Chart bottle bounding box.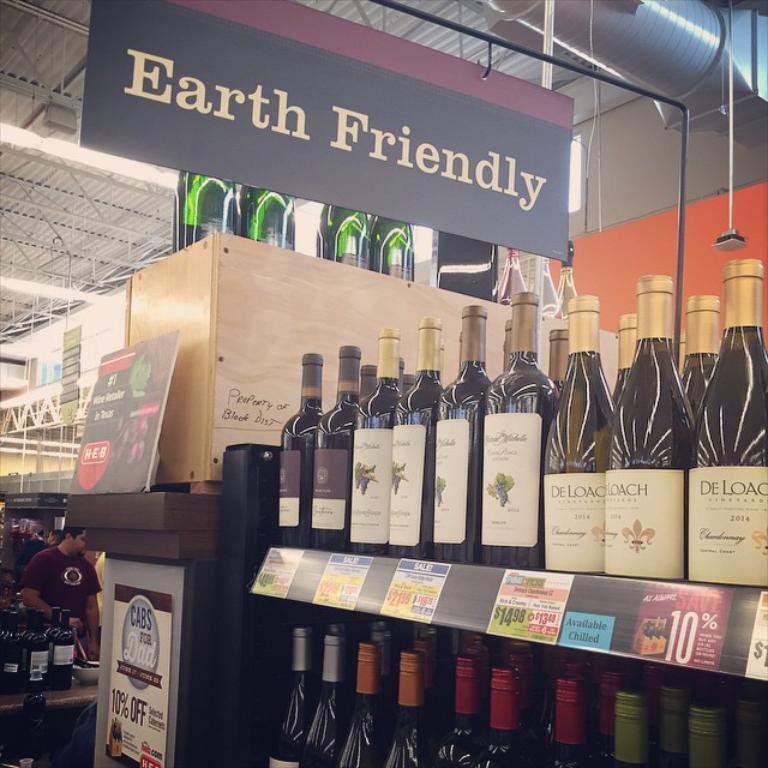
Charted: 419 299 486 553.
